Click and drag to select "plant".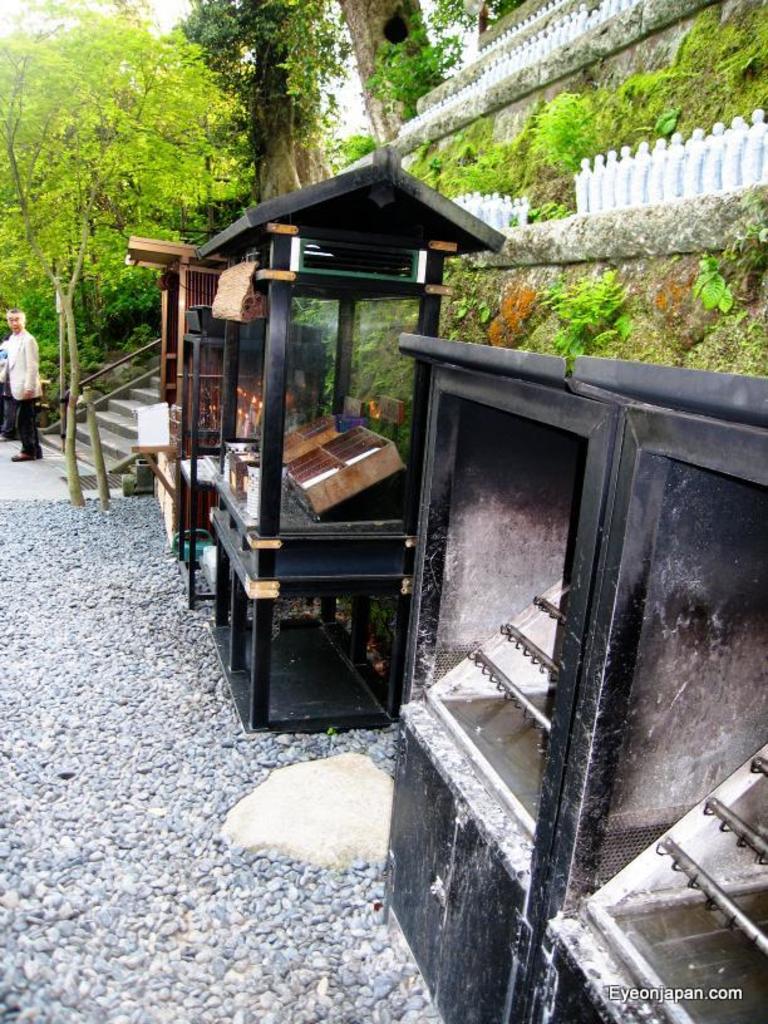
Selection: pyautogui.locateOnScreen(467, 267, 550, 350).
